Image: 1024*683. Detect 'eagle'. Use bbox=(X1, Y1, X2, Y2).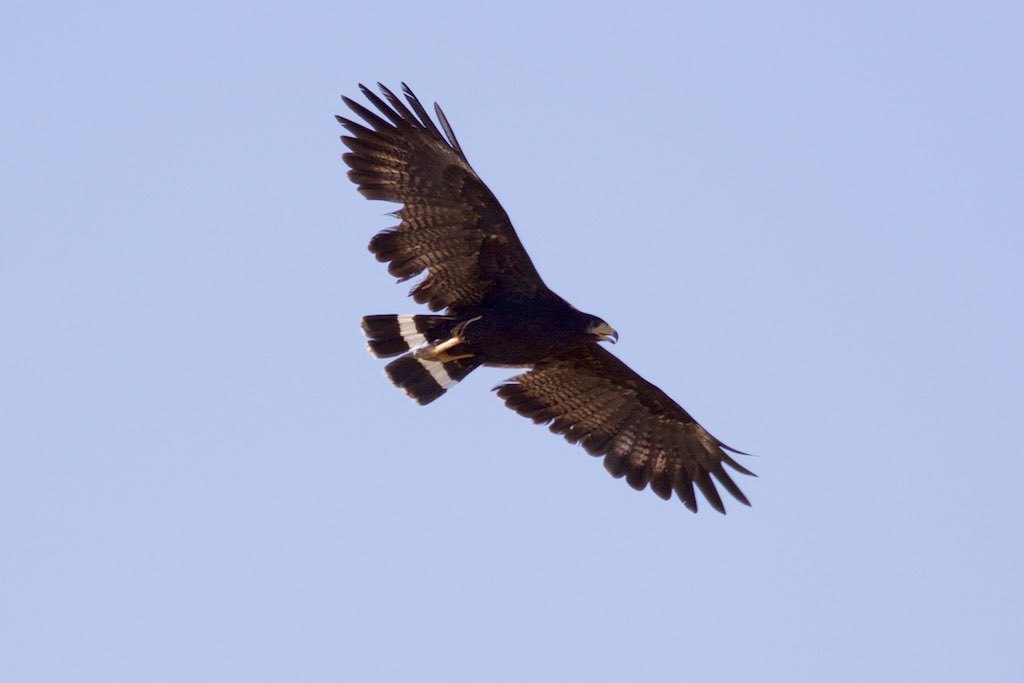
bbox=(344, 69, 778, 558).
